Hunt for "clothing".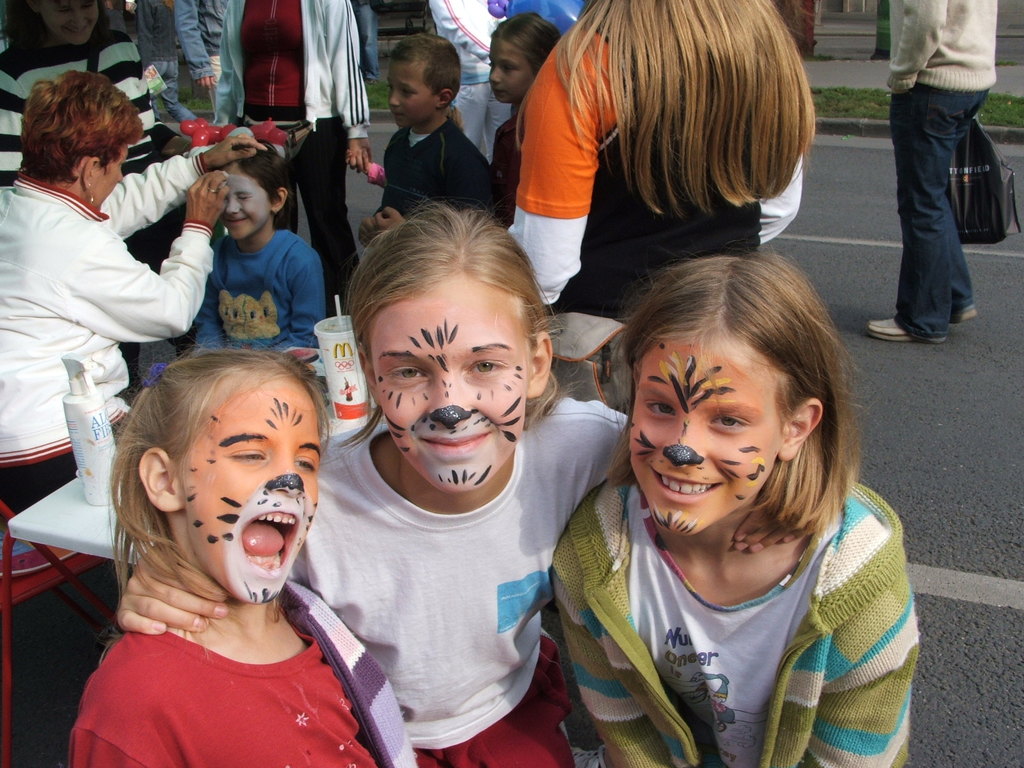
Hunted down at x1=211, y1=0, x2=373, y2=316.
